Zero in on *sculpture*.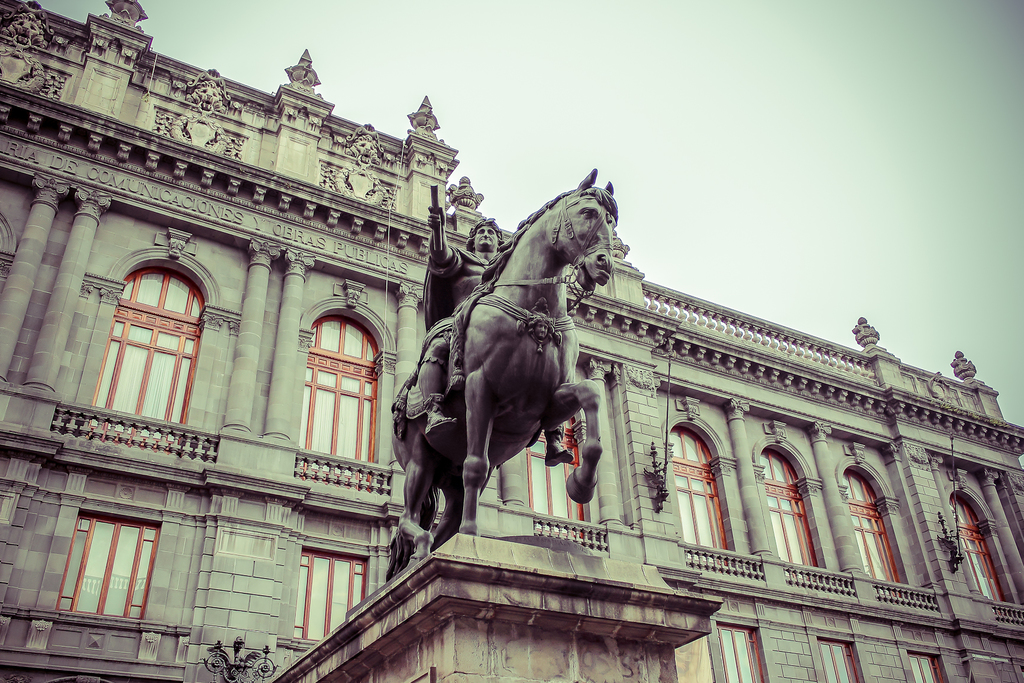
Zeroed in: x1=403, y1=188, x2=633, y2=572.
